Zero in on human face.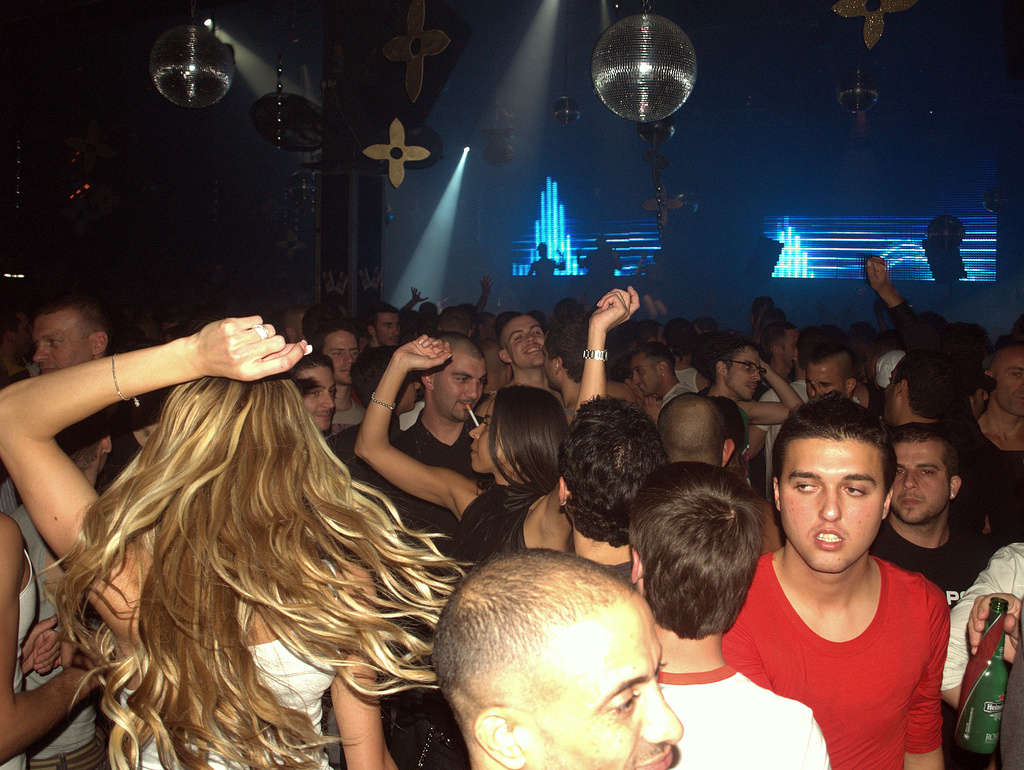
Zeroed in: [505, 320, 545, 366].
